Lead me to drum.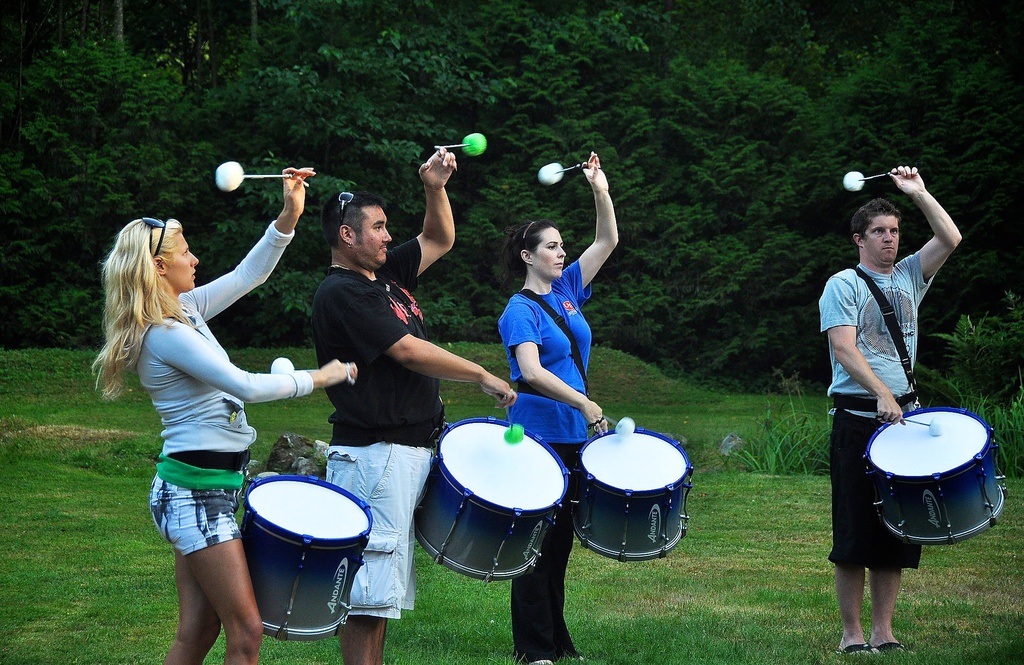
Lead to l=411, t=417, r=570, b=579.
